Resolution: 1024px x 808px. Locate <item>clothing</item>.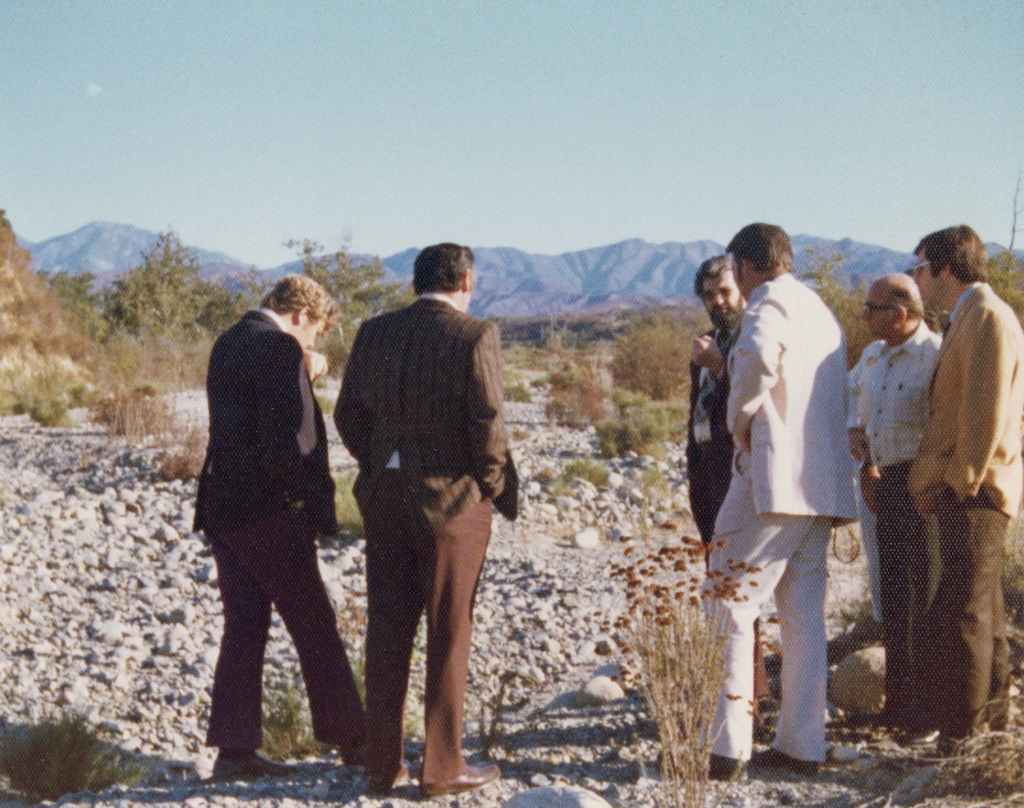
left=847, top=322, right=940, bottom=726.
